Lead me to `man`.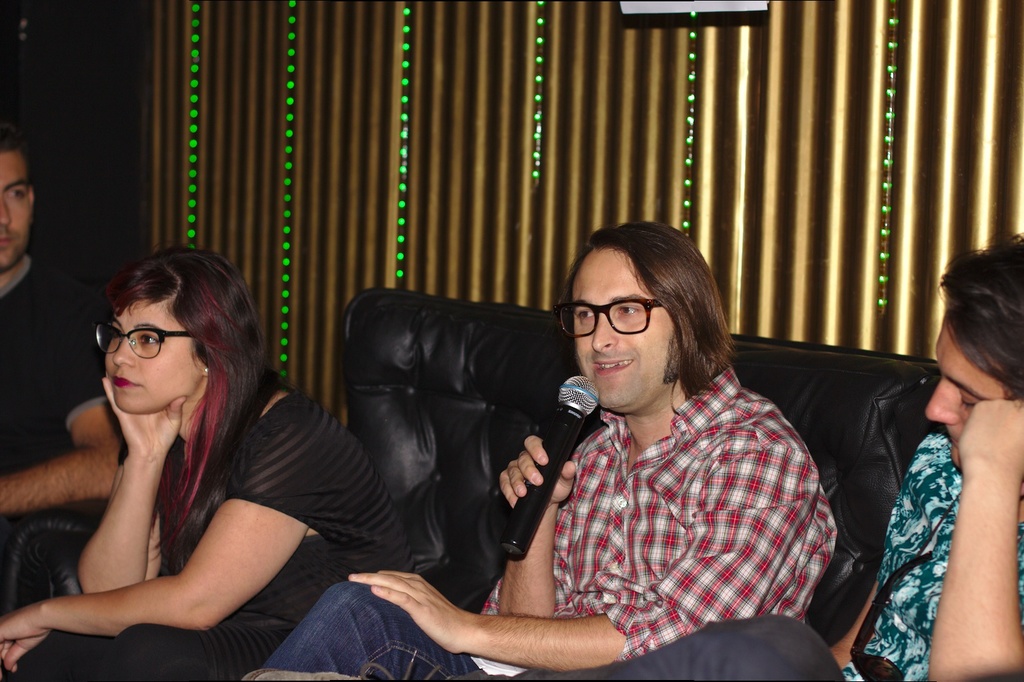
Lead to bbox=[0, 140, 125, 513].
